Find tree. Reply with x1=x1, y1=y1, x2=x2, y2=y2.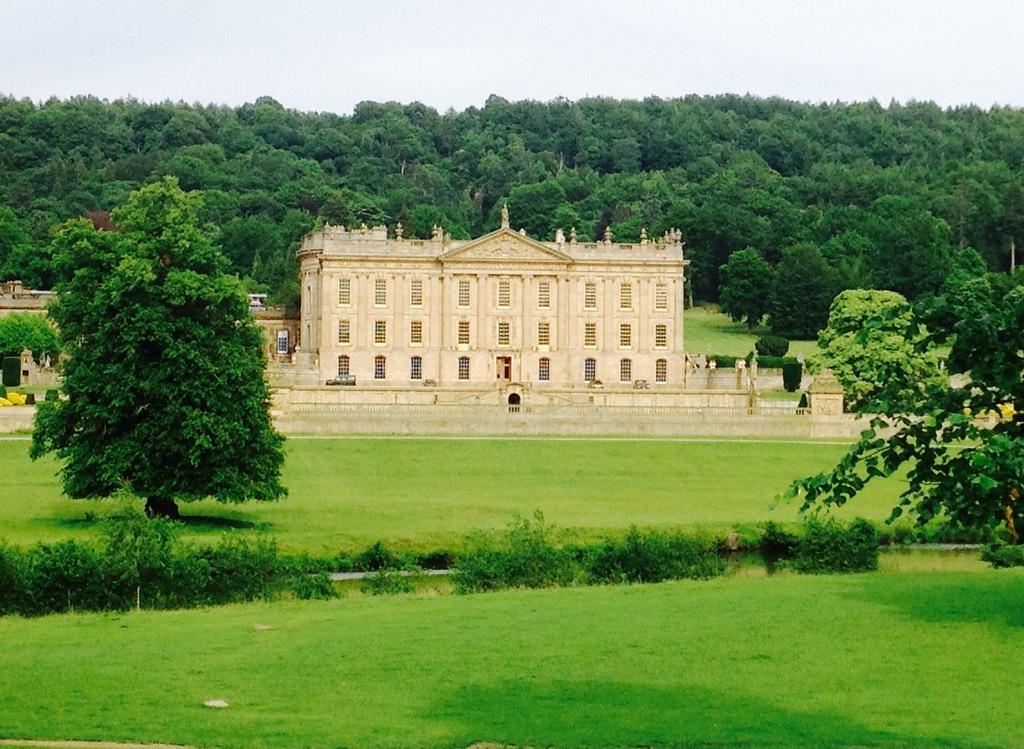
x1=775, y1=262, x2=1023, y2=573.
